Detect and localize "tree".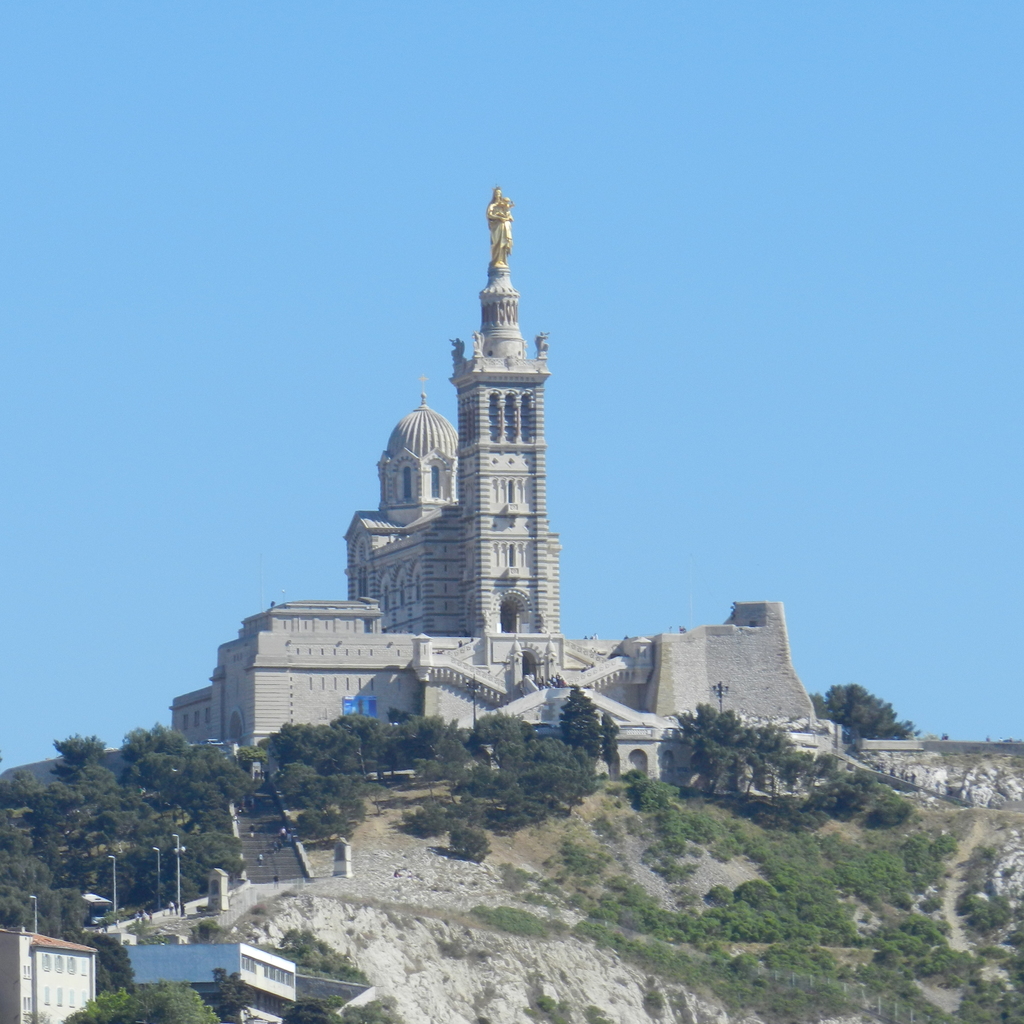
Localized at <bbox>25, 692, 218, 927</bbox>.
